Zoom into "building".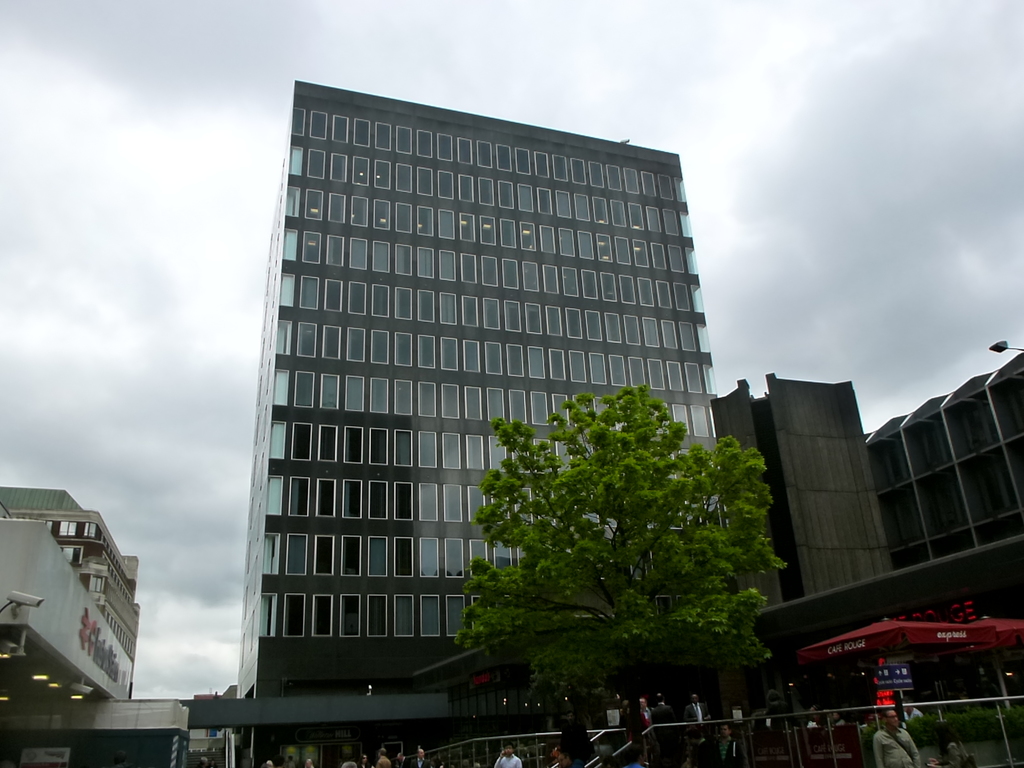
Zoom target: bbox(0, 490, 142, 689).
